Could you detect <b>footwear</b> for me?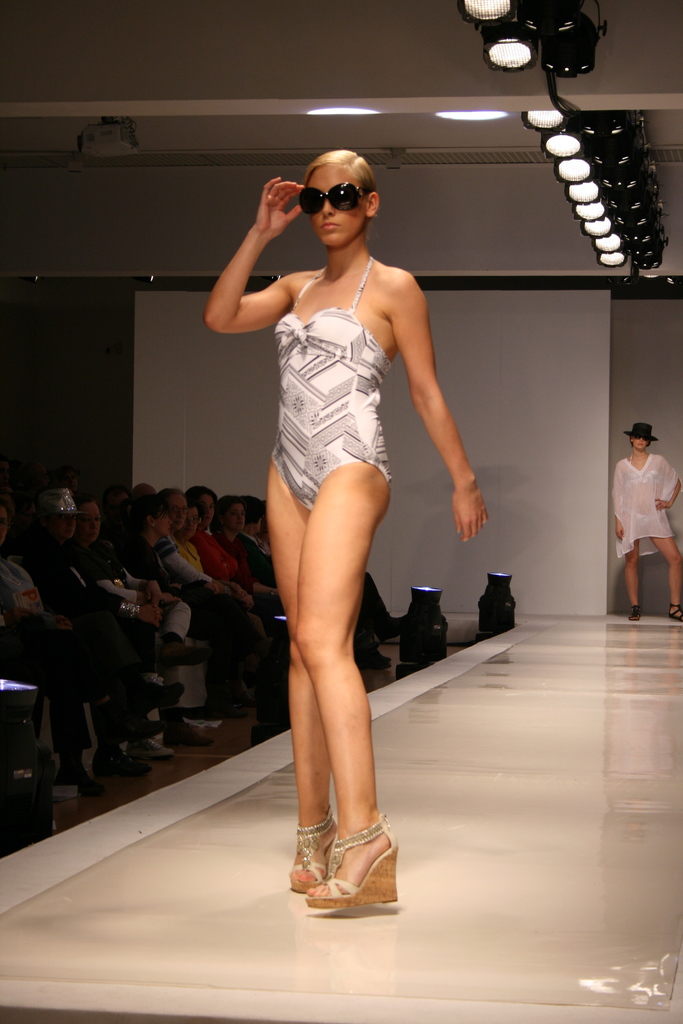
Detection result: region(629, 603, 640, 624).
